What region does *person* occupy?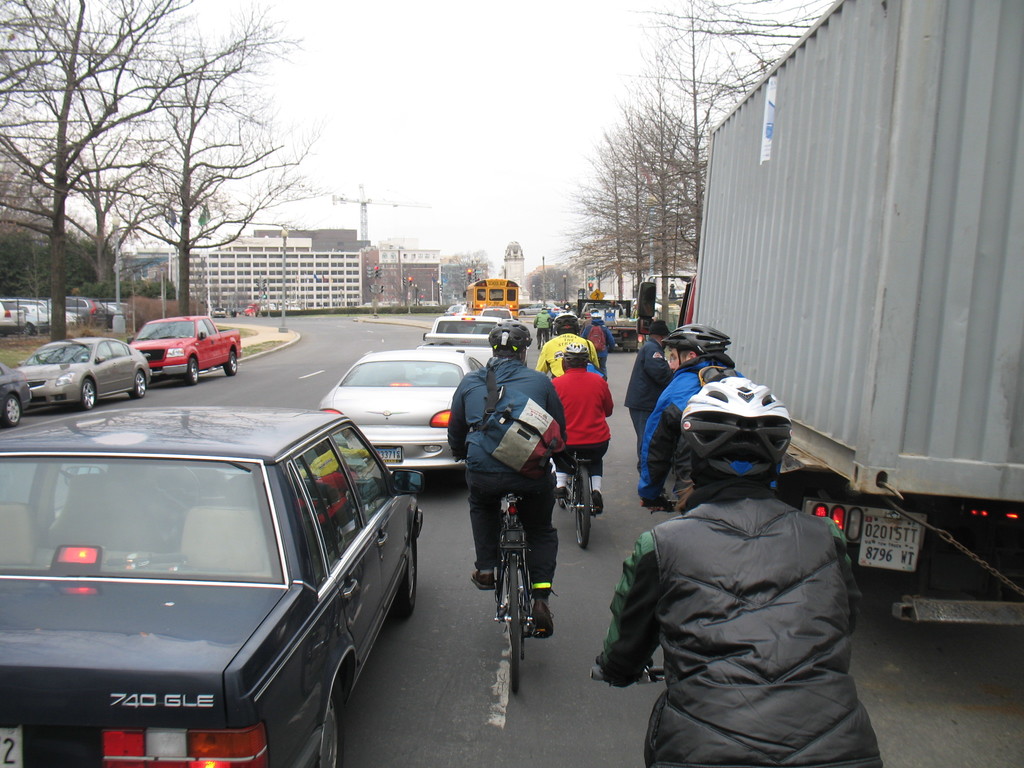
bbox=(534, 312, 601, 383).
